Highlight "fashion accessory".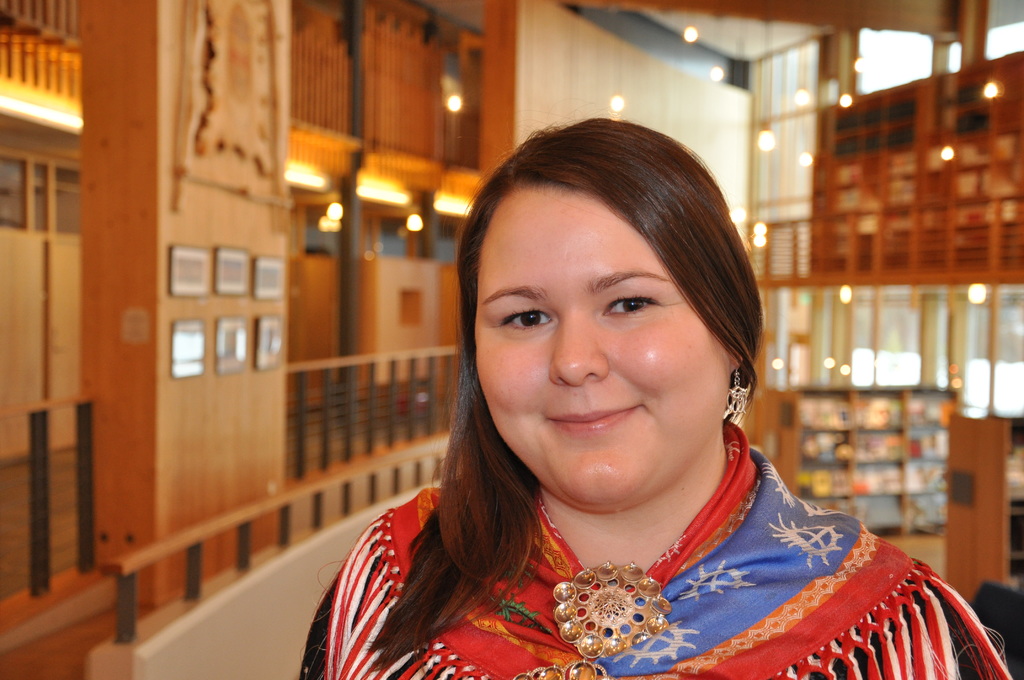
Highlighted region: 497:424:760:661.
